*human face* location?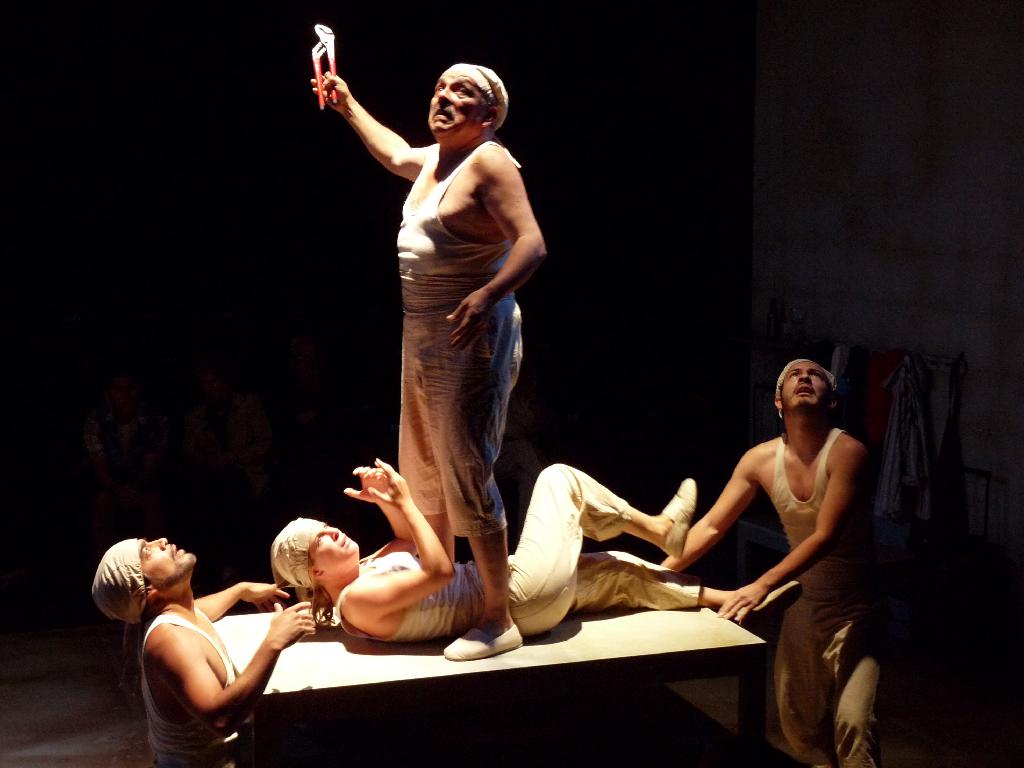
select_region(137, 537, 196, 590)
